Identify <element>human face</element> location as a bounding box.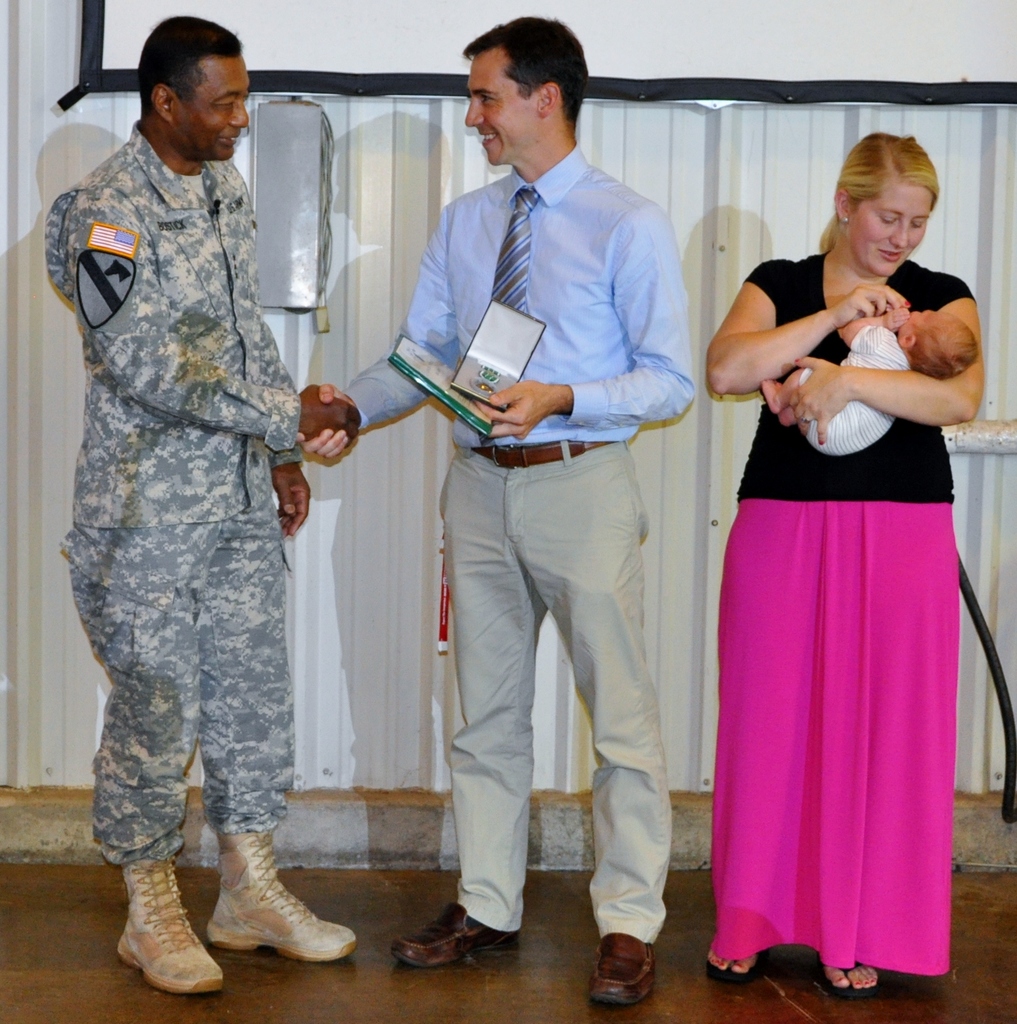
left=461, top=50, right=540, bottom=173.
